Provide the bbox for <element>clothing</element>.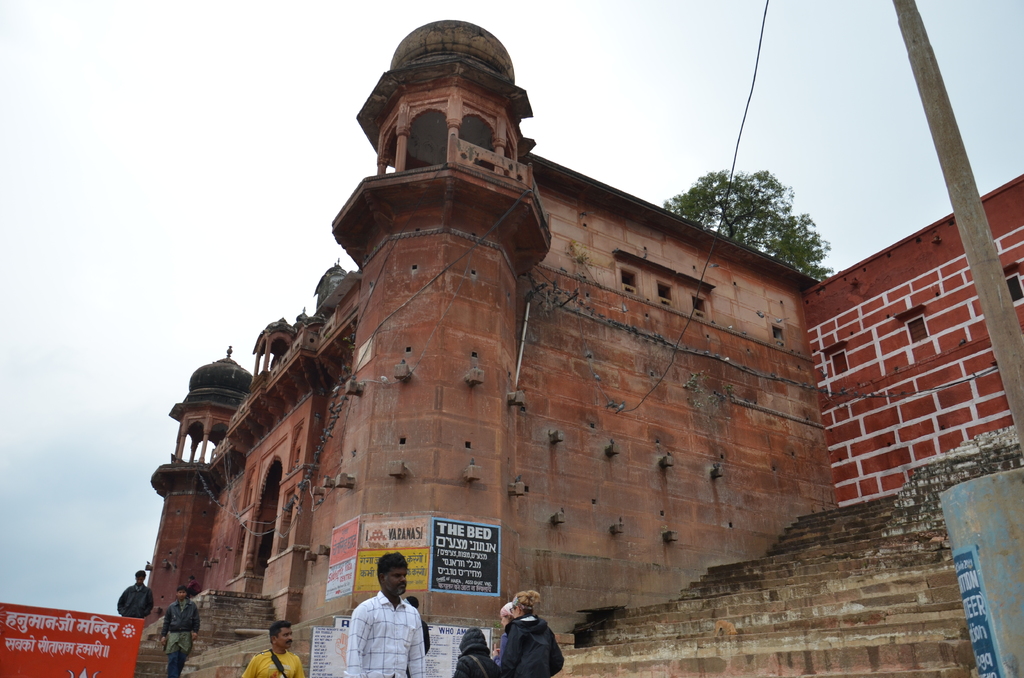
rect(495, 629, 509, 668).
